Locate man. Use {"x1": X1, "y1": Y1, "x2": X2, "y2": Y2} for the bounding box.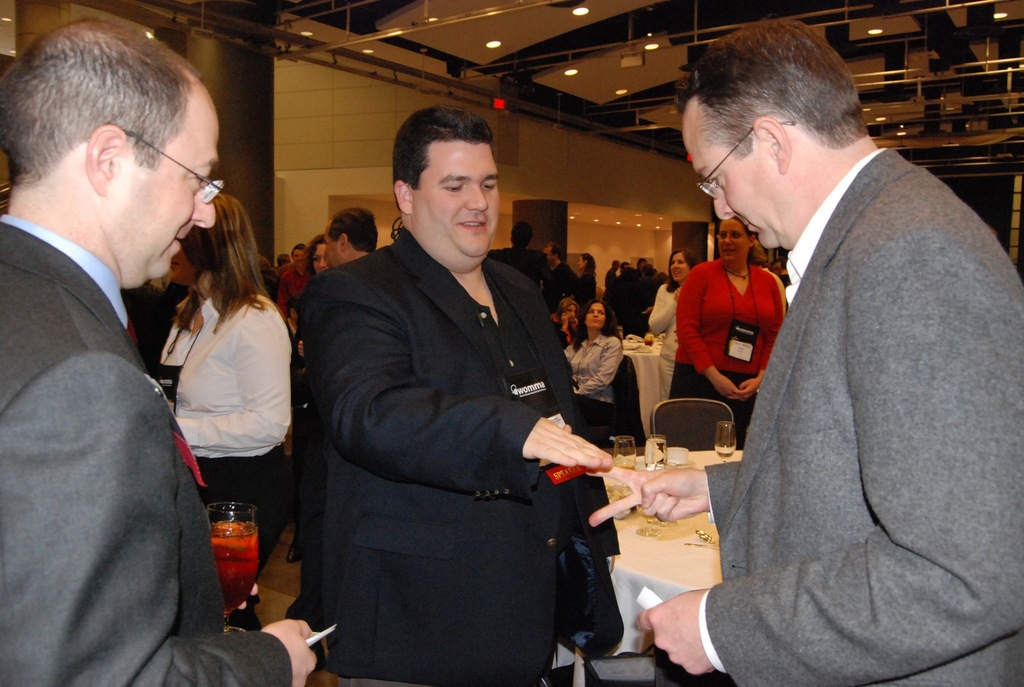
{"x1": 488, "y1": 227, "x2": 547, "y2": 281}.
